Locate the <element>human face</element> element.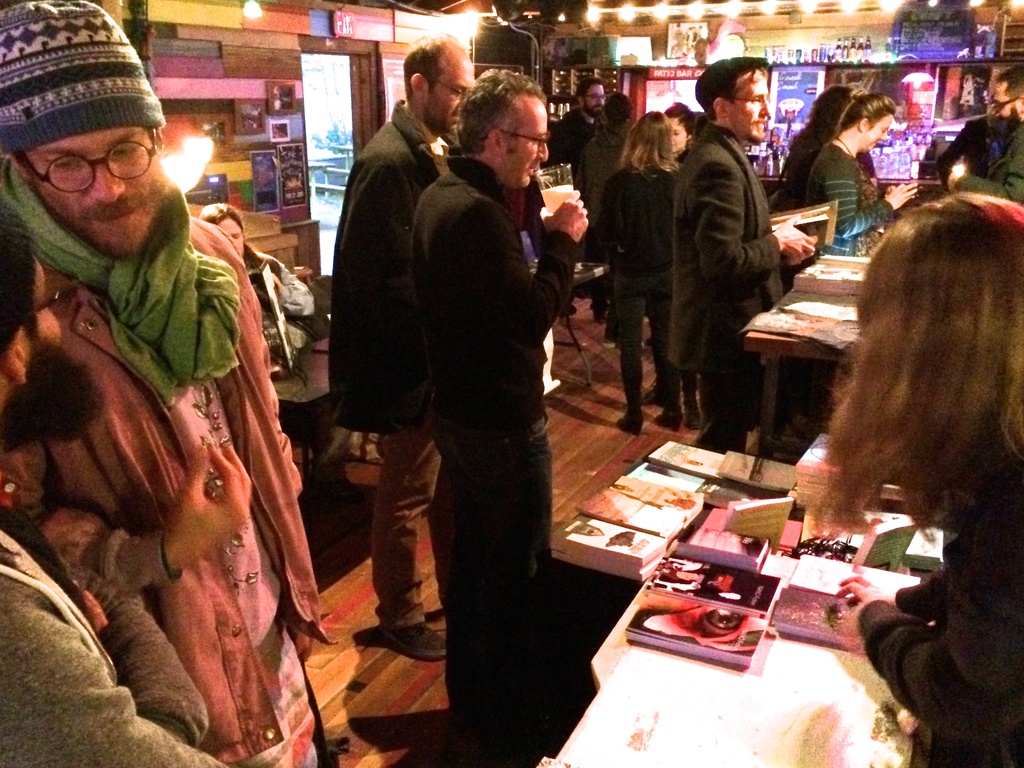
Element bbox: select_region(671, 118, 691, 151).
